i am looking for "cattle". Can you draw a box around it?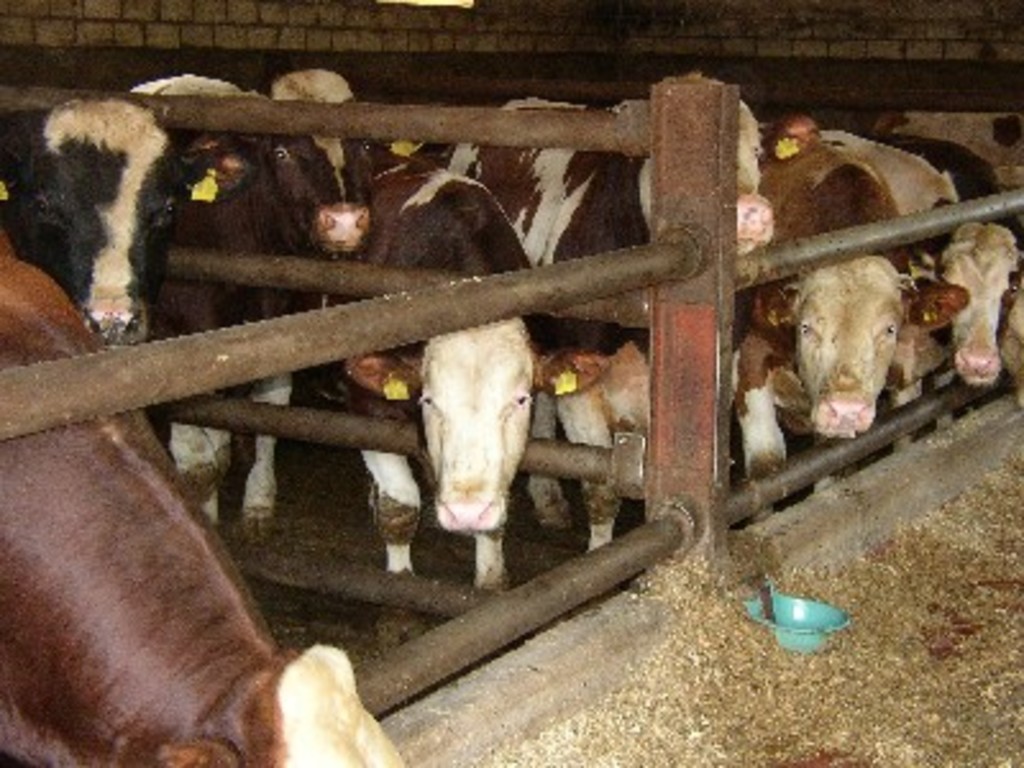
Sure, the bounding box is box(343, 159, 614, 594).
